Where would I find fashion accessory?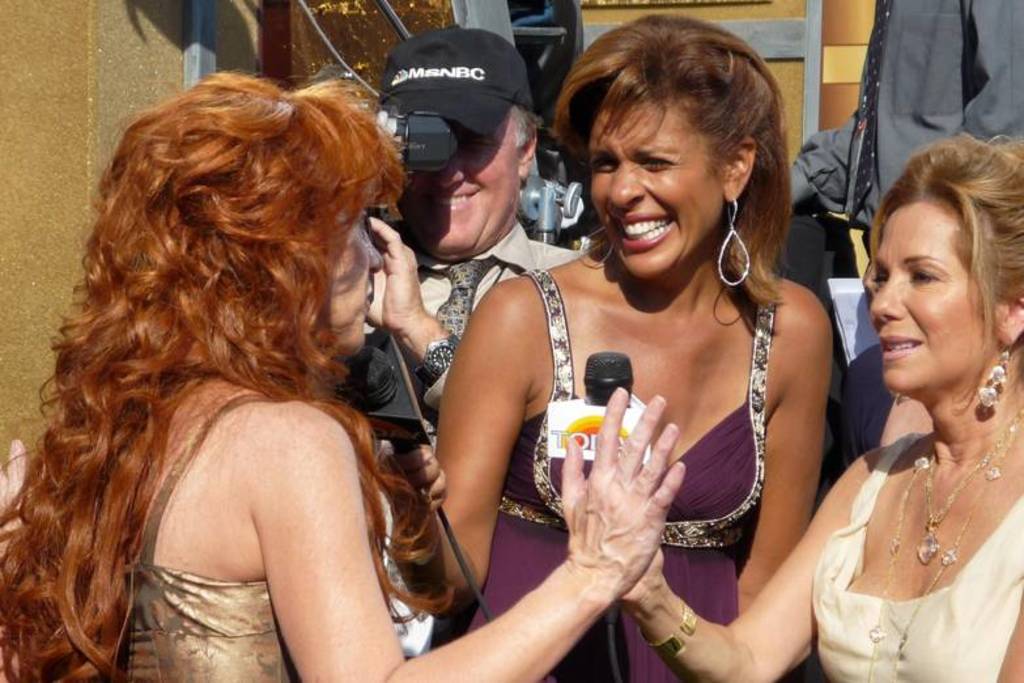
At 915 416 1017 573.
